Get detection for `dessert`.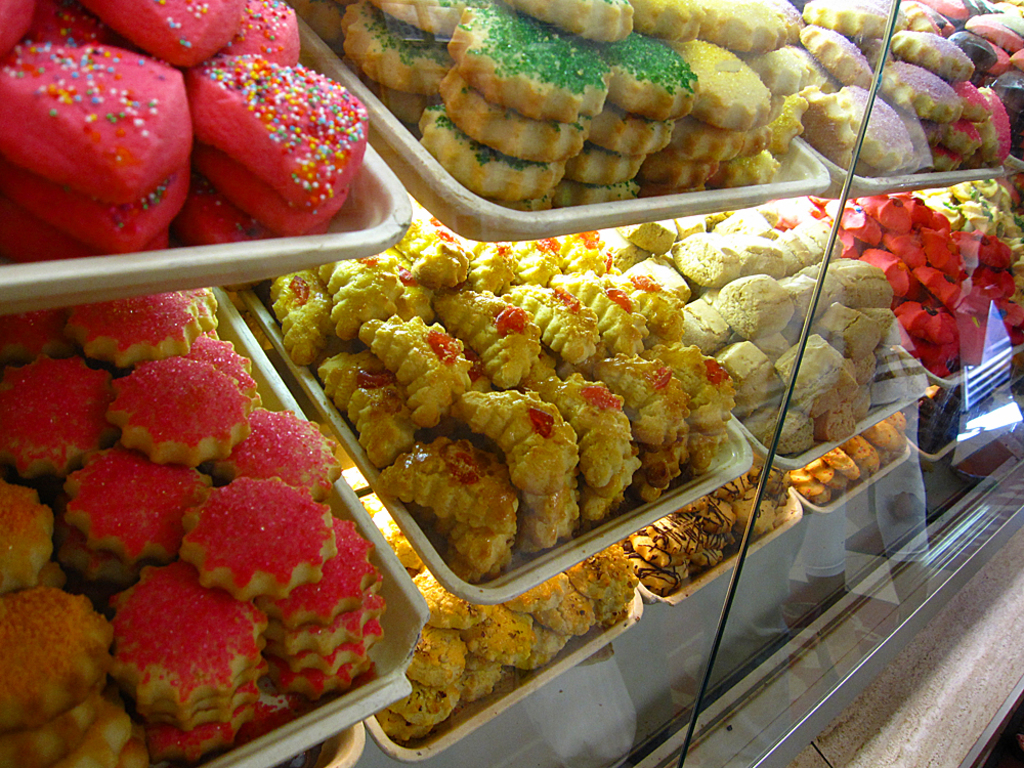
Detection: bbox(664, 40, 775, 120).
